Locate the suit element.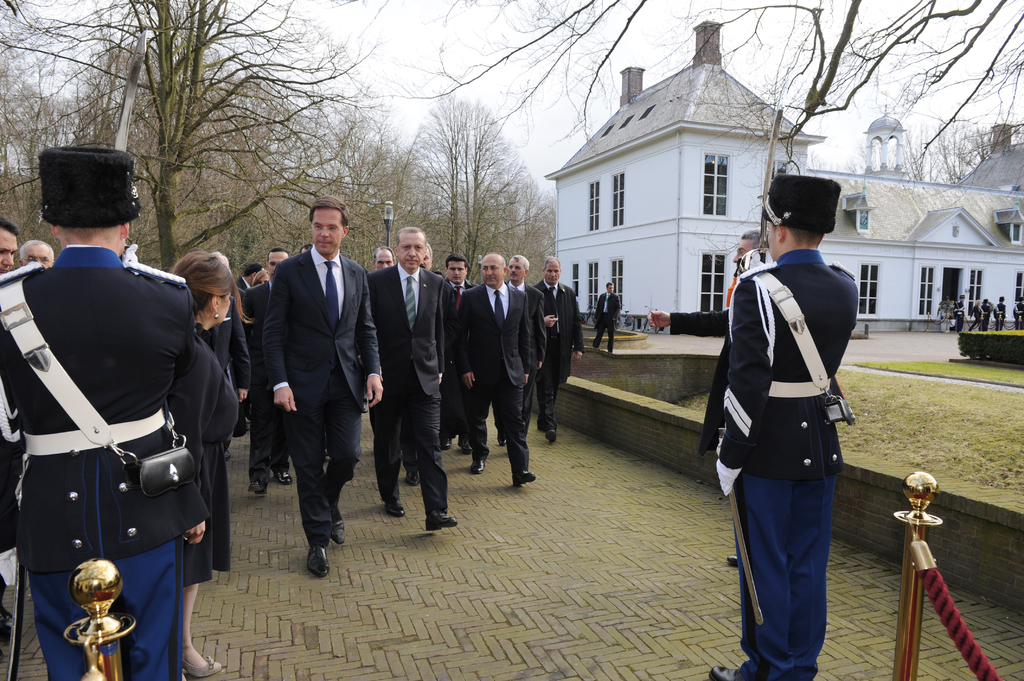
Element bbox: locate(0, 250, 204, 579).
